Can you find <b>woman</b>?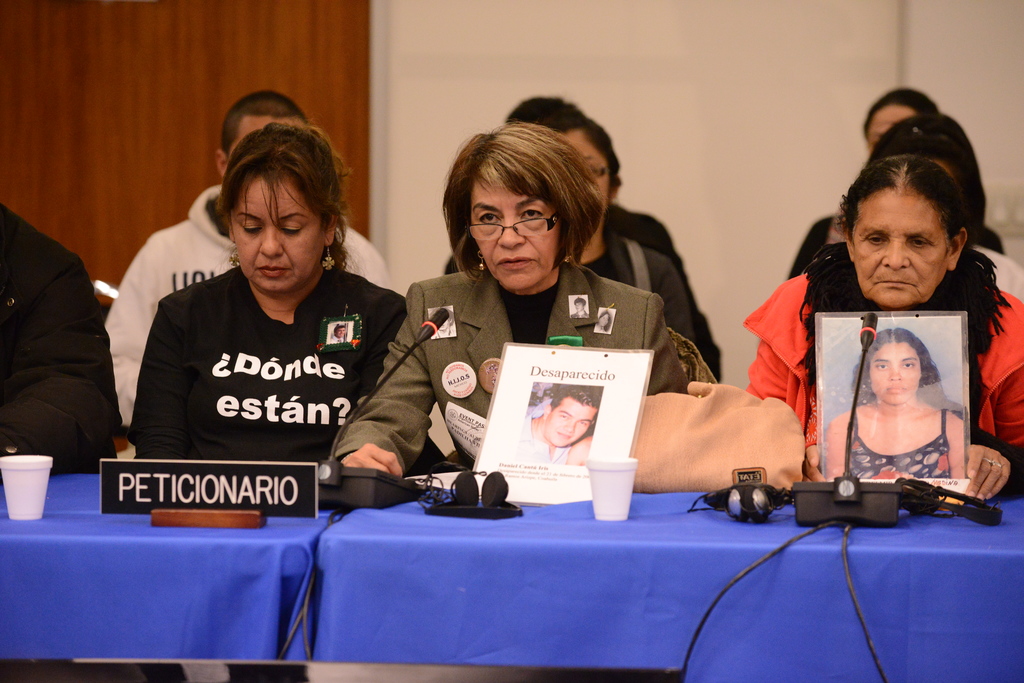
Yes, bounding box: 790, 109, 1009, 284.
